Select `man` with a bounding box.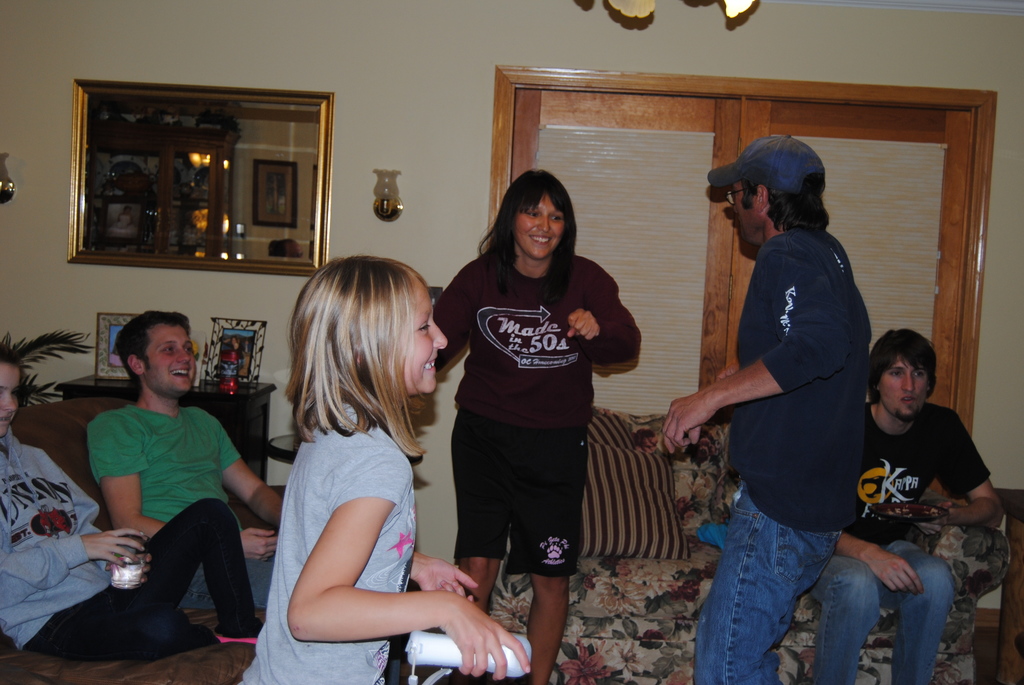
<region>649, 132, 870, 684</region>.
